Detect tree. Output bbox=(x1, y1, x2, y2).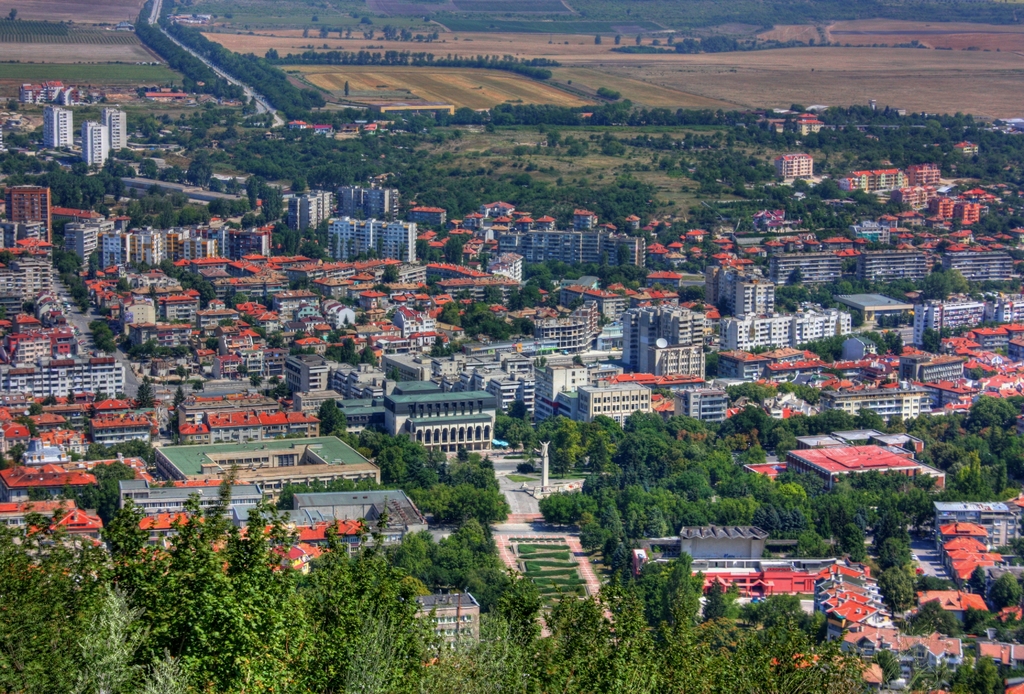
bbox=(634, 558, 717, 636).
